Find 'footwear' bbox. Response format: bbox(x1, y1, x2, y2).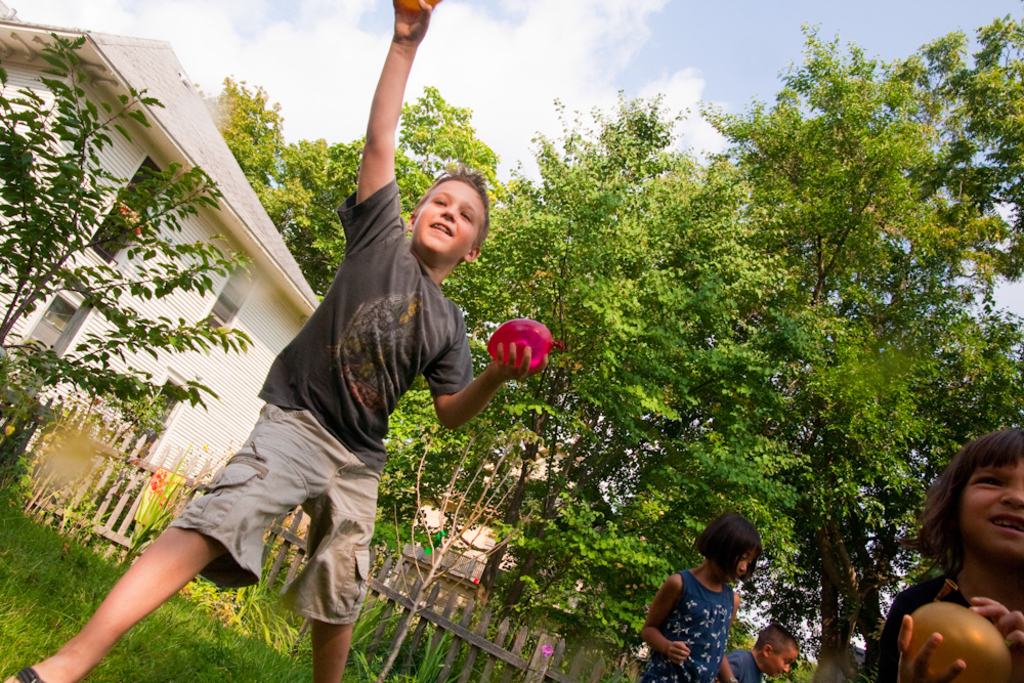
bbox(2, 667, 43, 682).
